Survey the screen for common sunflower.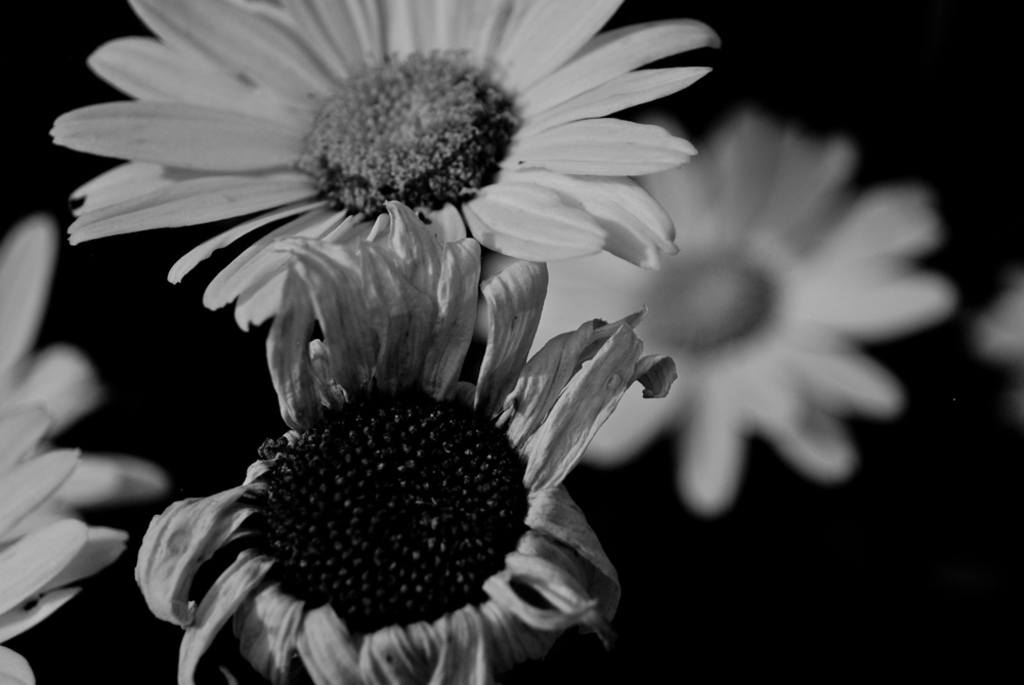
Survey found: {"x1": 47, "y1": 0, "x2": 720, "y2": 333}.
